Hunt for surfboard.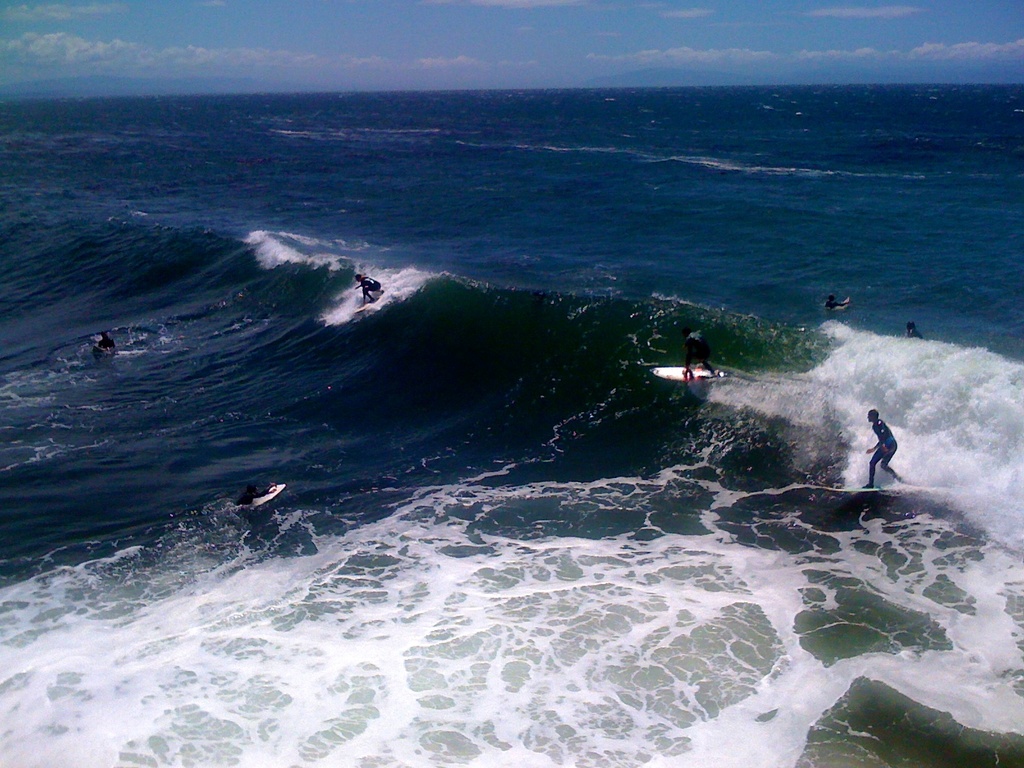
Hunted down at 352/296/377/317.
